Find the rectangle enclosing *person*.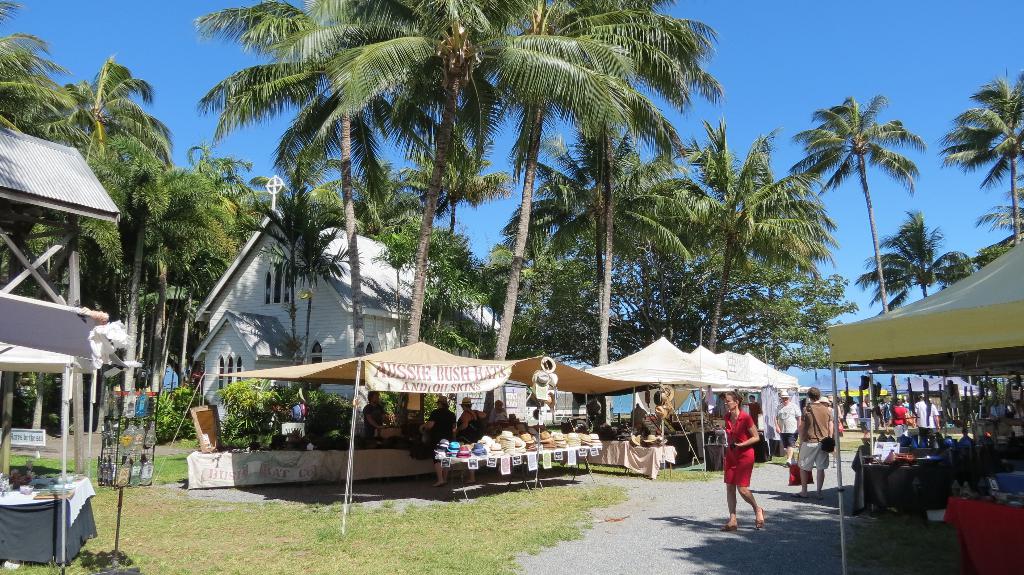
bbox=(892, 393, 909, 449).
